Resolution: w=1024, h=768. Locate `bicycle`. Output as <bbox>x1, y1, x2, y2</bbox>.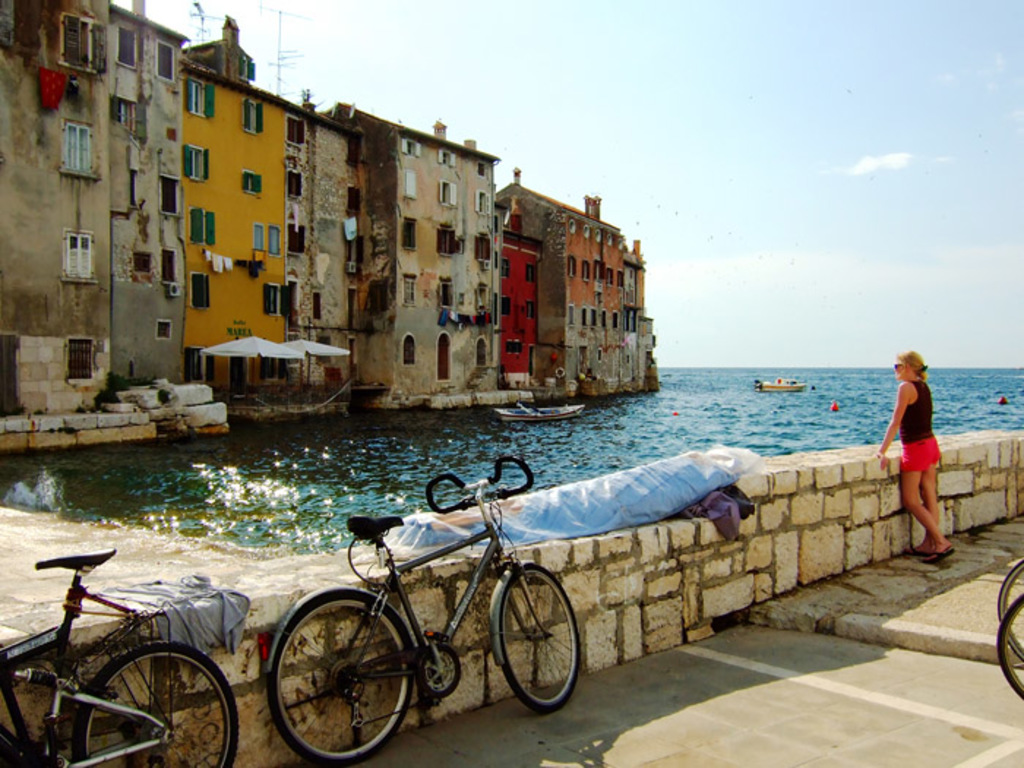
<bbox>0, 550, 241, 767</bbox>.
